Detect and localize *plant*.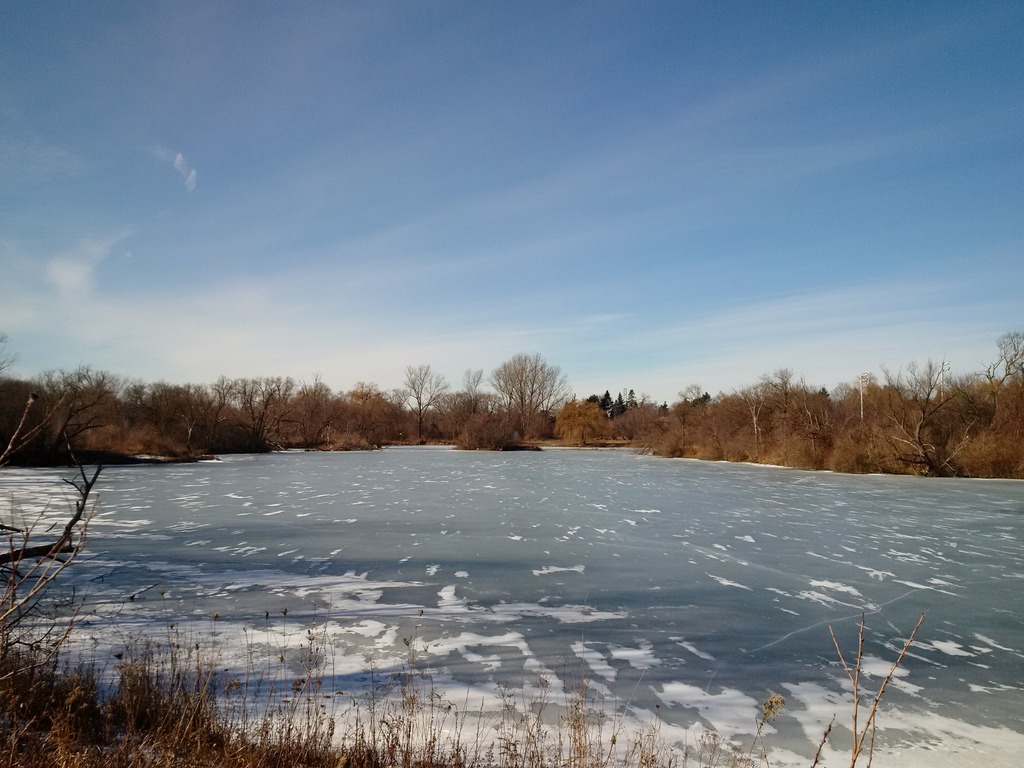
Localized at 460,415,525,452.
